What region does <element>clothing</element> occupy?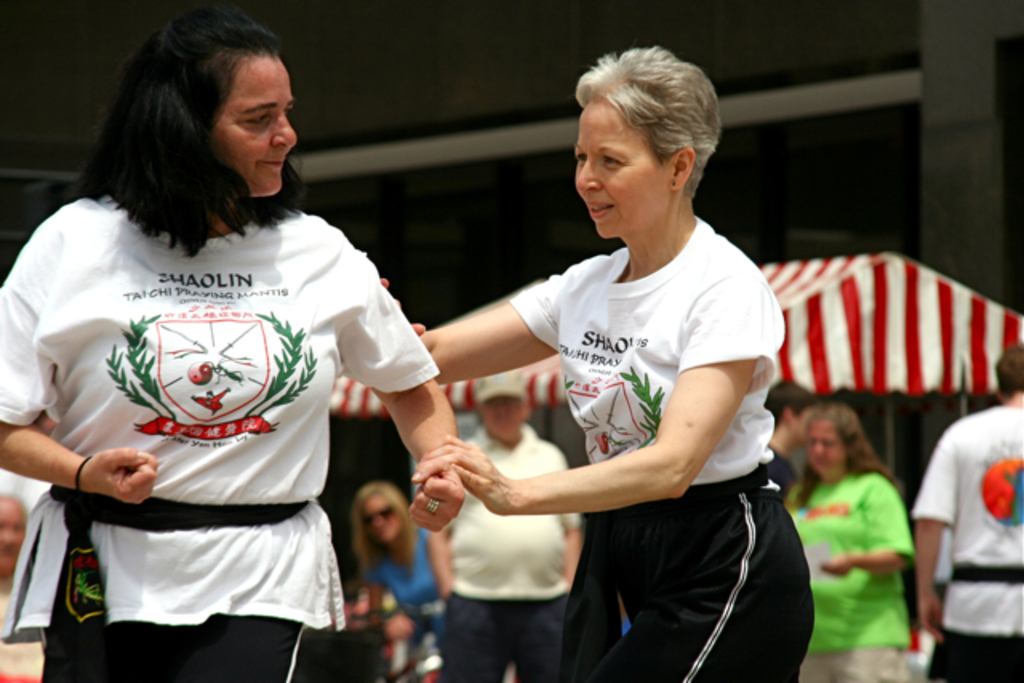
rect(30, 614, 328, 681).
